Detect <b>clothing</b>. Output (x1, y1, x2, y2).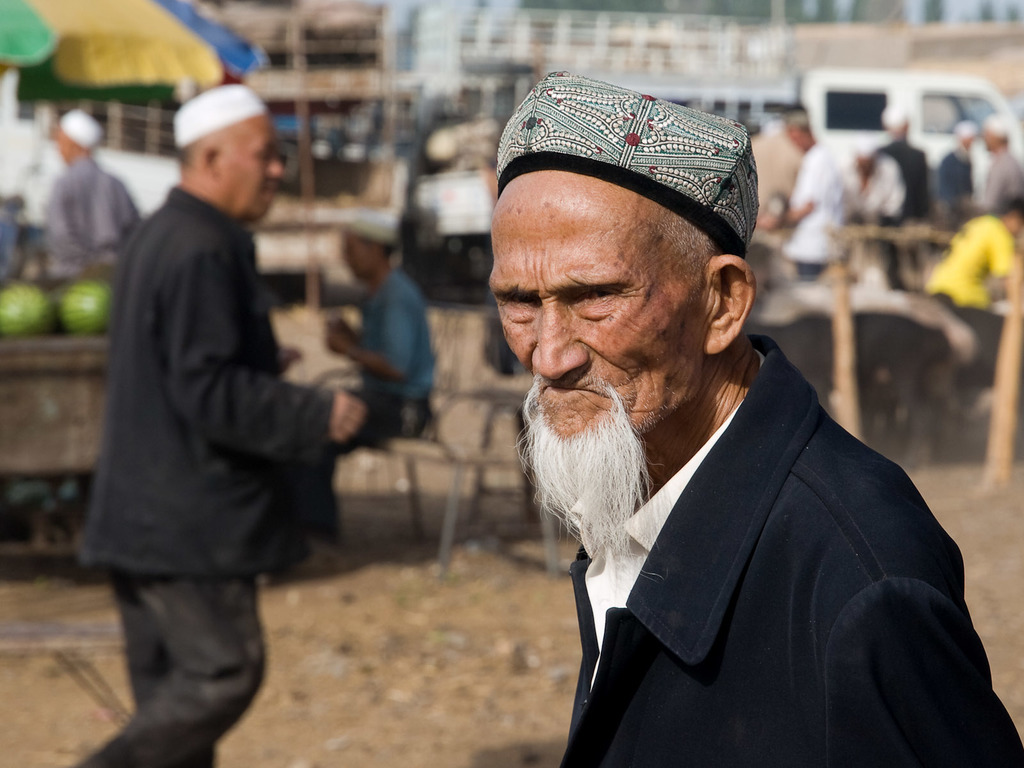
(858, 130, 935, 290).
